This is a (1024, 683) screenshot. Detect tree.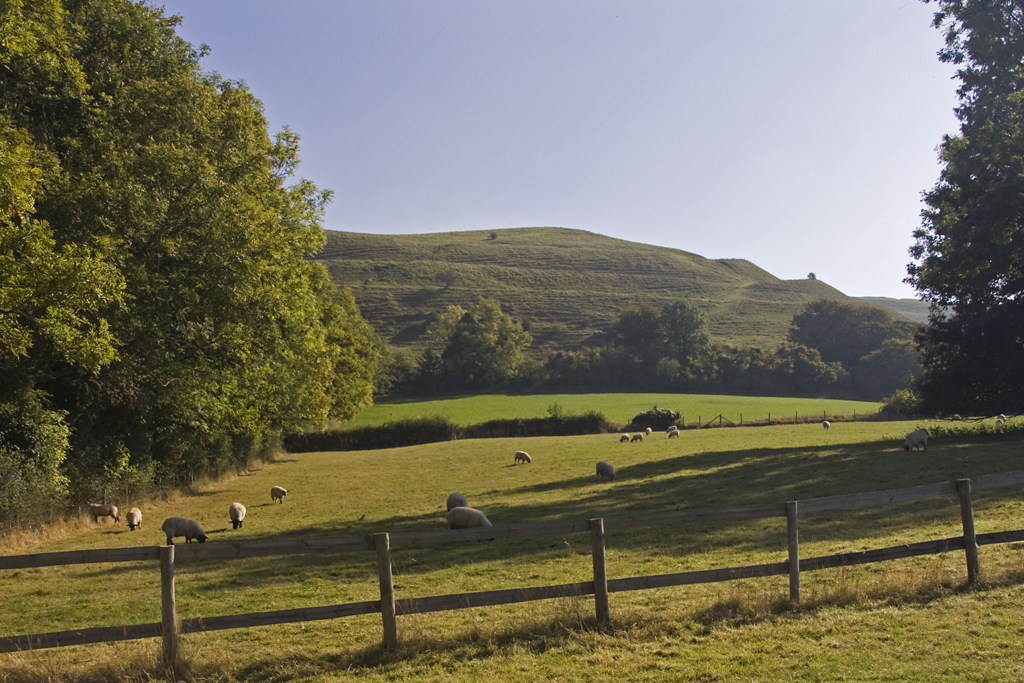
{"left": 1, "top": 0, "right": 396, "bottom": 522}.
